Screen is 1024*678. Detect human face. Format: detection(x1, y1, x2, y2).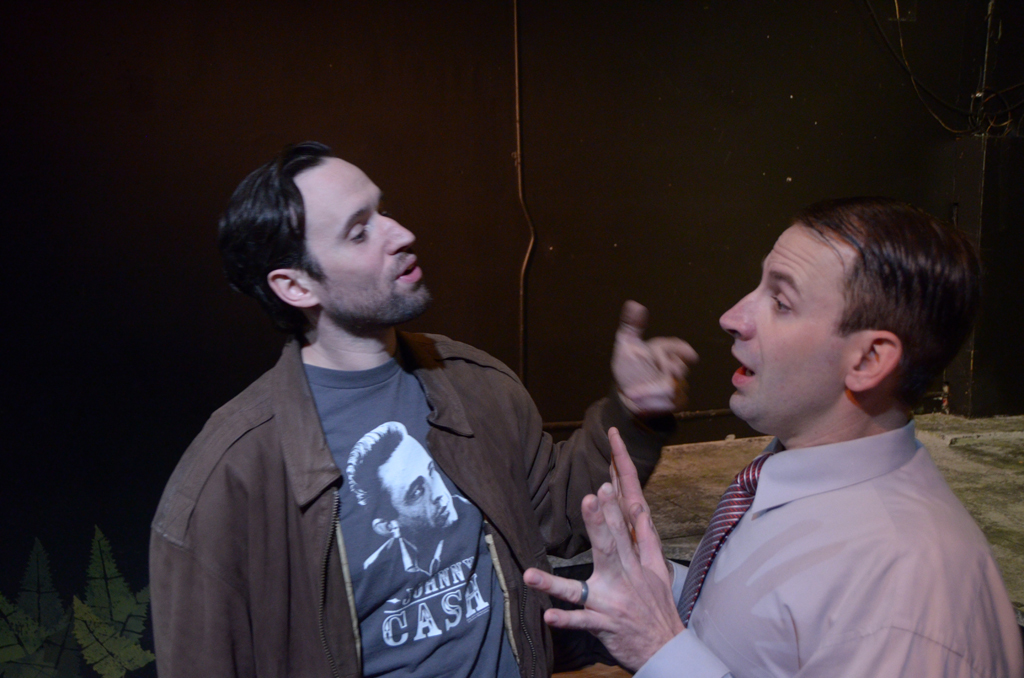
detection(292, 150, 425, 328).
